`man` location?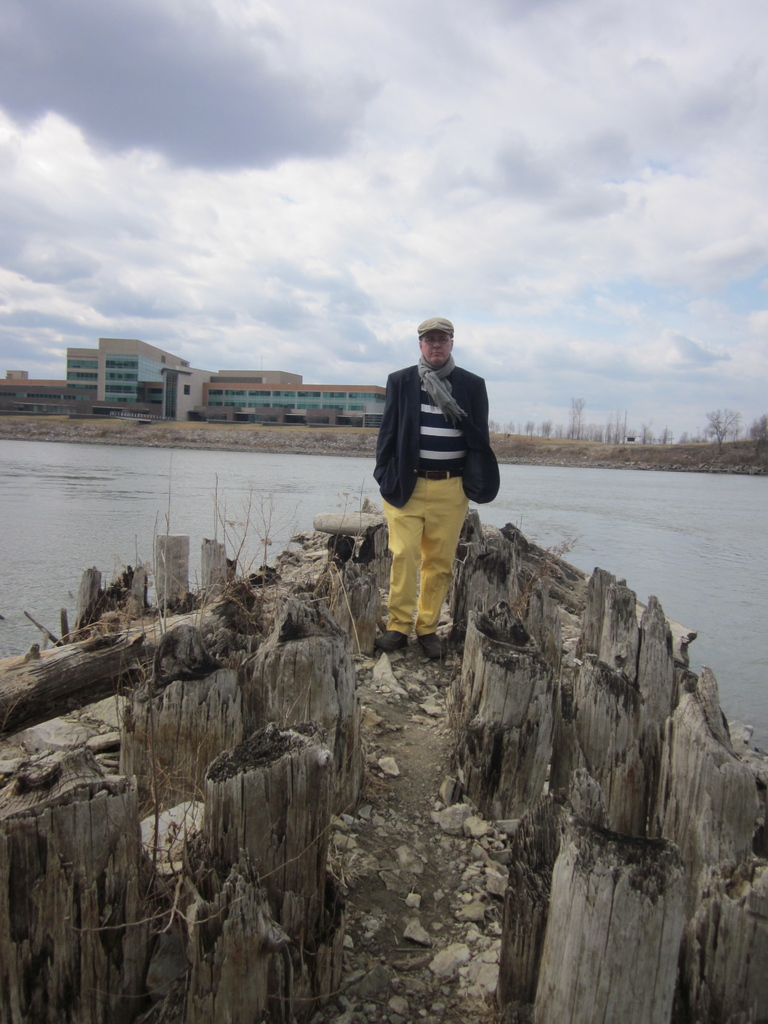
{"x1": 371, "y1": 310, "x2": 493, "y2": 664}
